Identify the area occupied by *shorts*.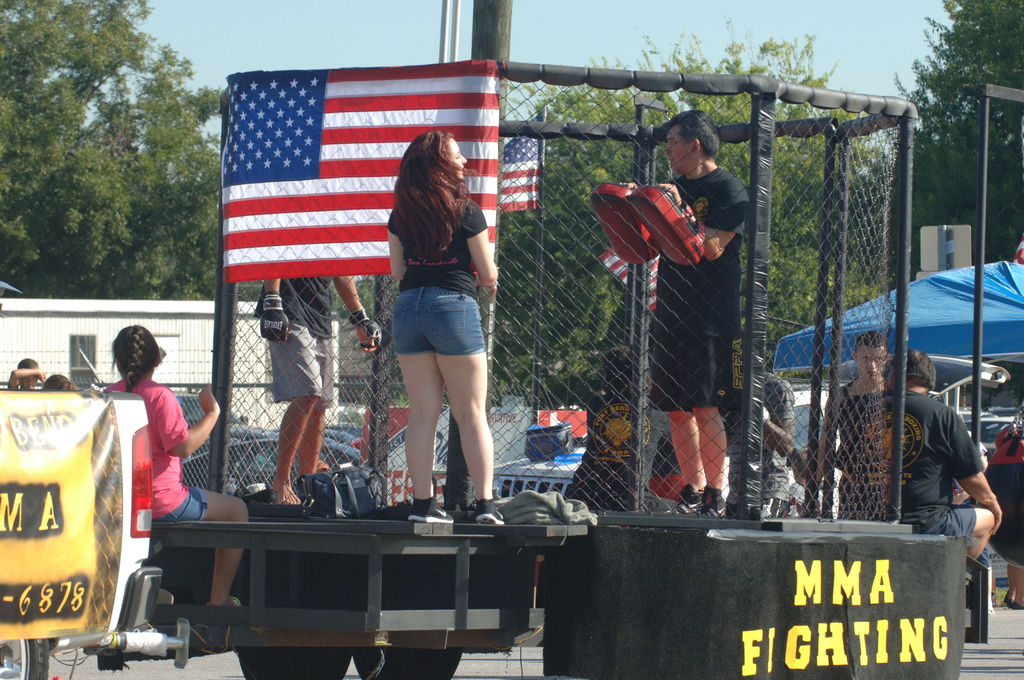
Area: region(265, 324, 330, 413).
